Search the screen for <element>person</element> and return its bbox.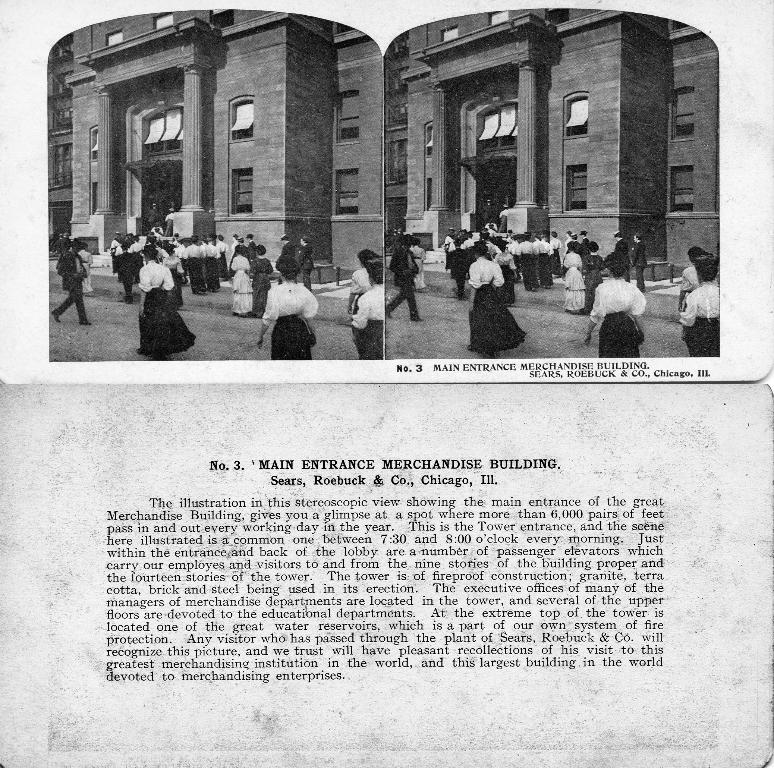
Found: 633, 229, 649, 289.
